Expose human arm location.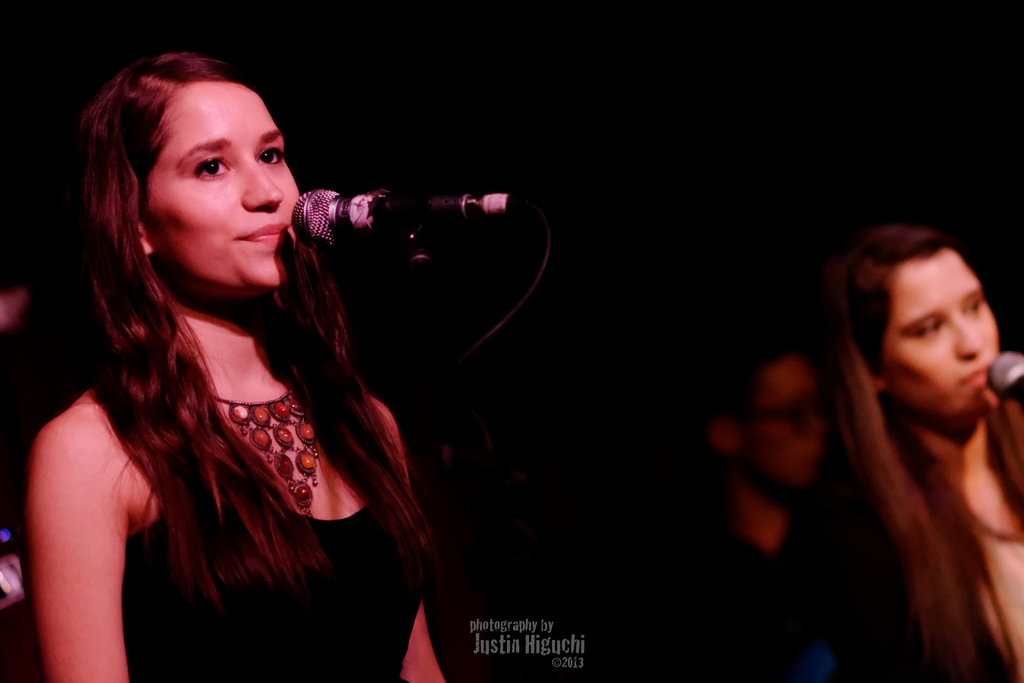
Exposed at pyautogui.locateOnScreen(29, 355, 146, 670).
